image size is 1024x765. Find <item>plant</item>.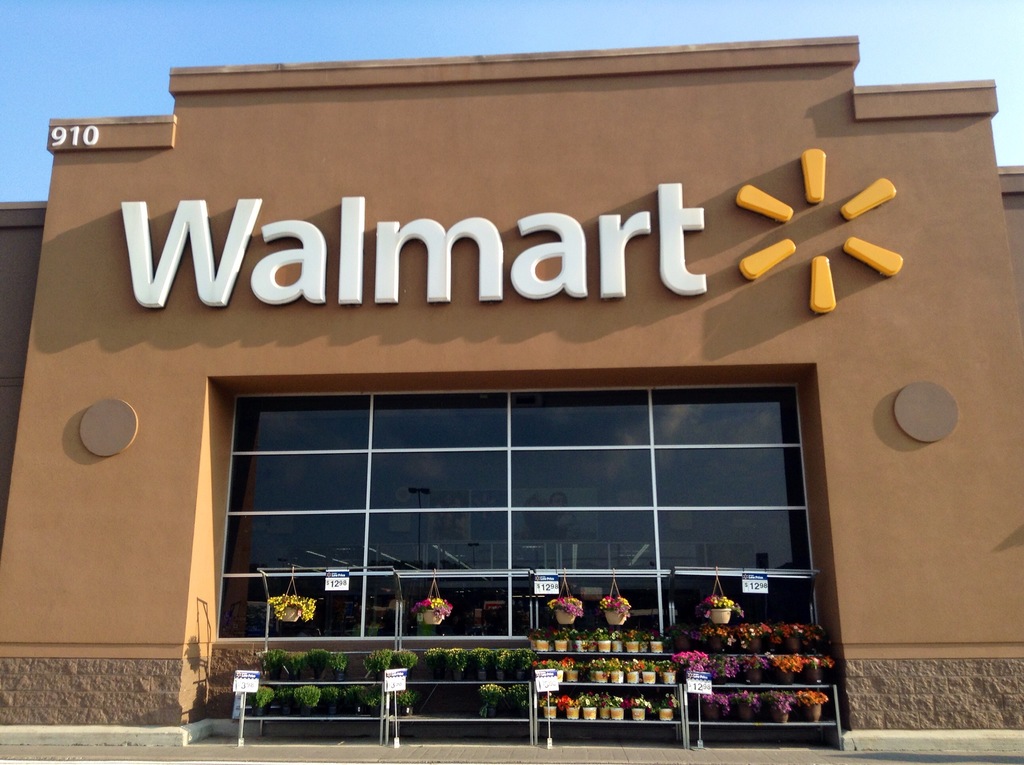
295/677/324/714.
